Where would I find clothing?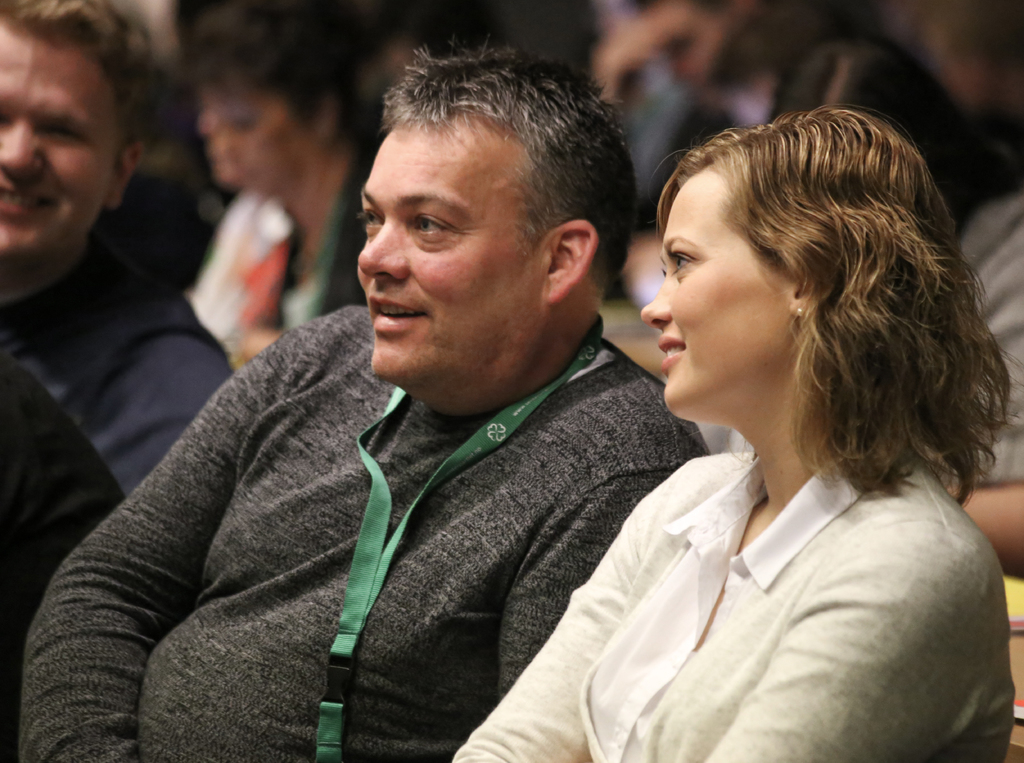
At bbox(0, 360, 129, 755).
